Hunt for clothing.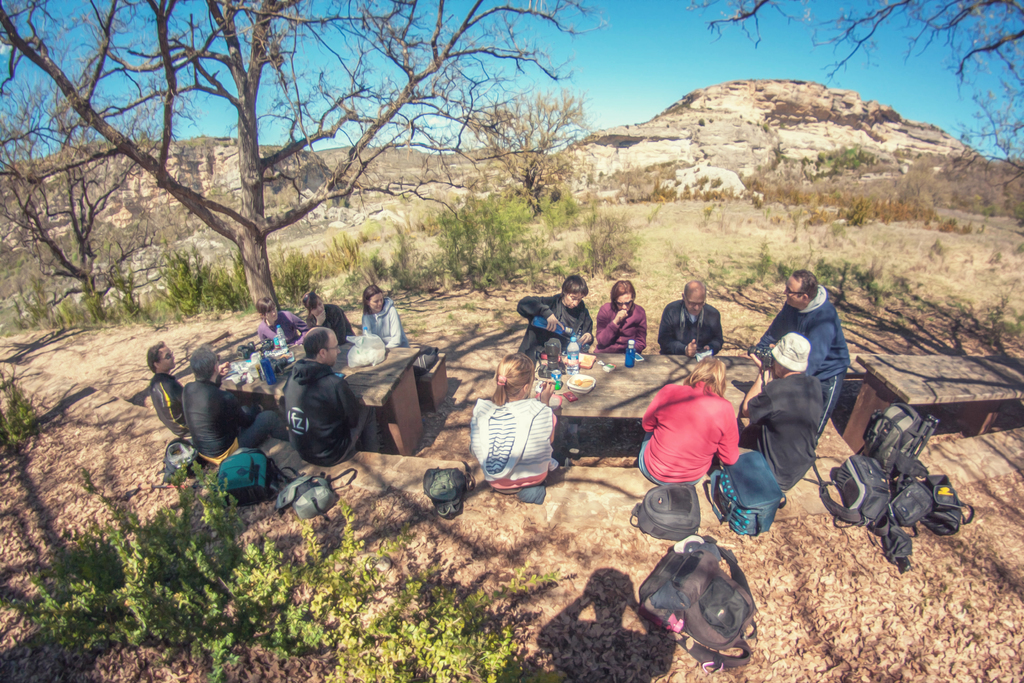
Hunted down at {"x1": 740, "y1": 373, "x2": 823, "y2": 491}.
